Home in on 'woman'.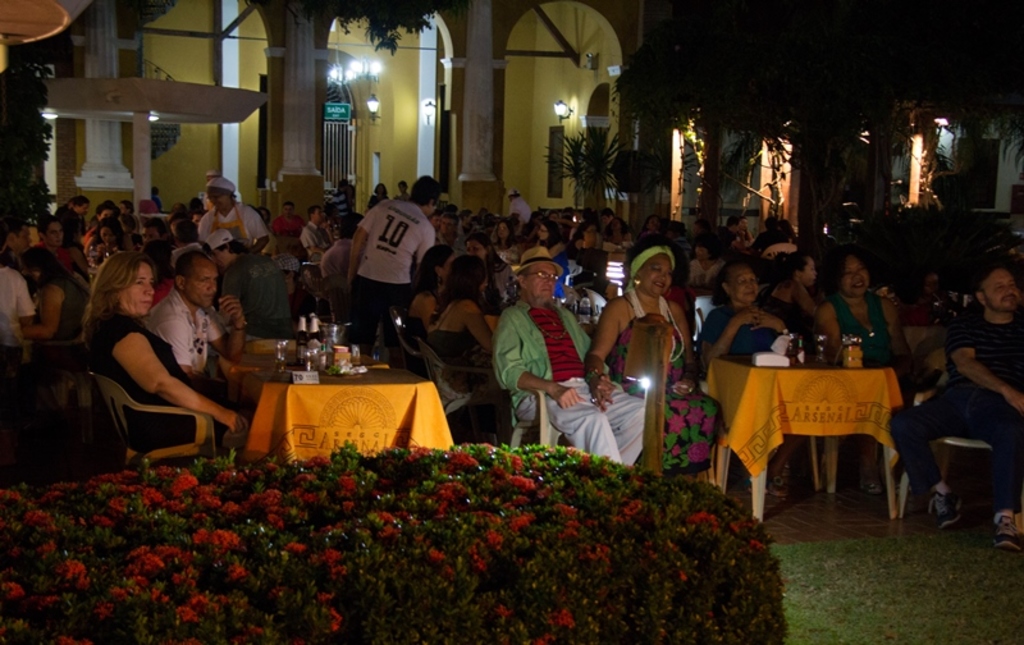
Homed in at <region>703, 265, 804, 498</region>.
